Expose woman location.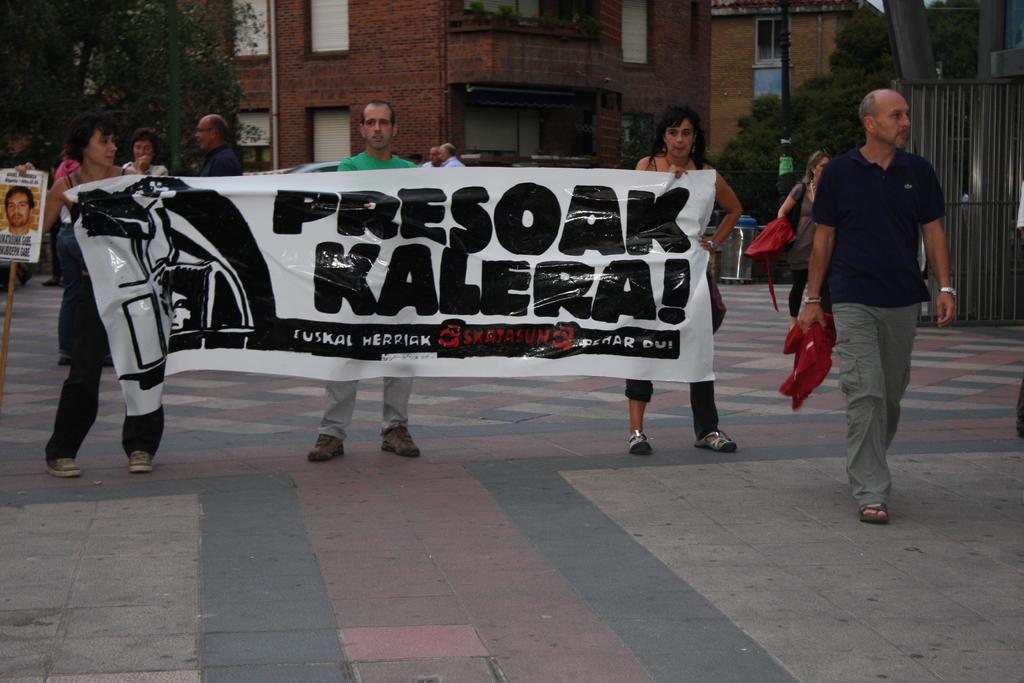
Exposed at pyautogui.locateOnScreen(787, 98, 956, 539).
